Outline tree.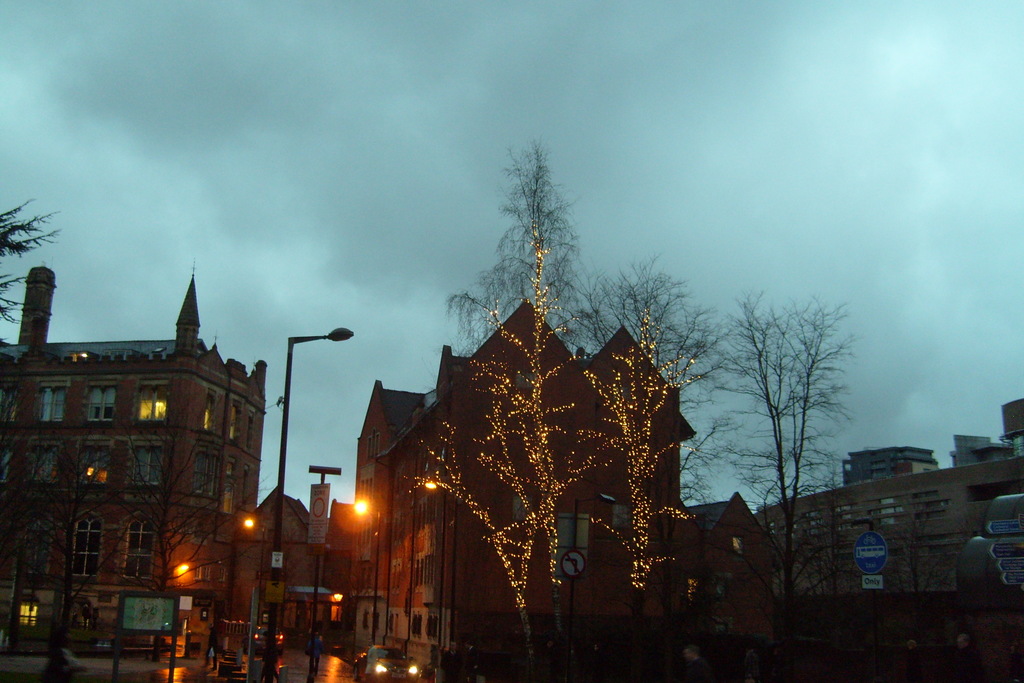
Outline: Rect(0, 184, 67, 334).
